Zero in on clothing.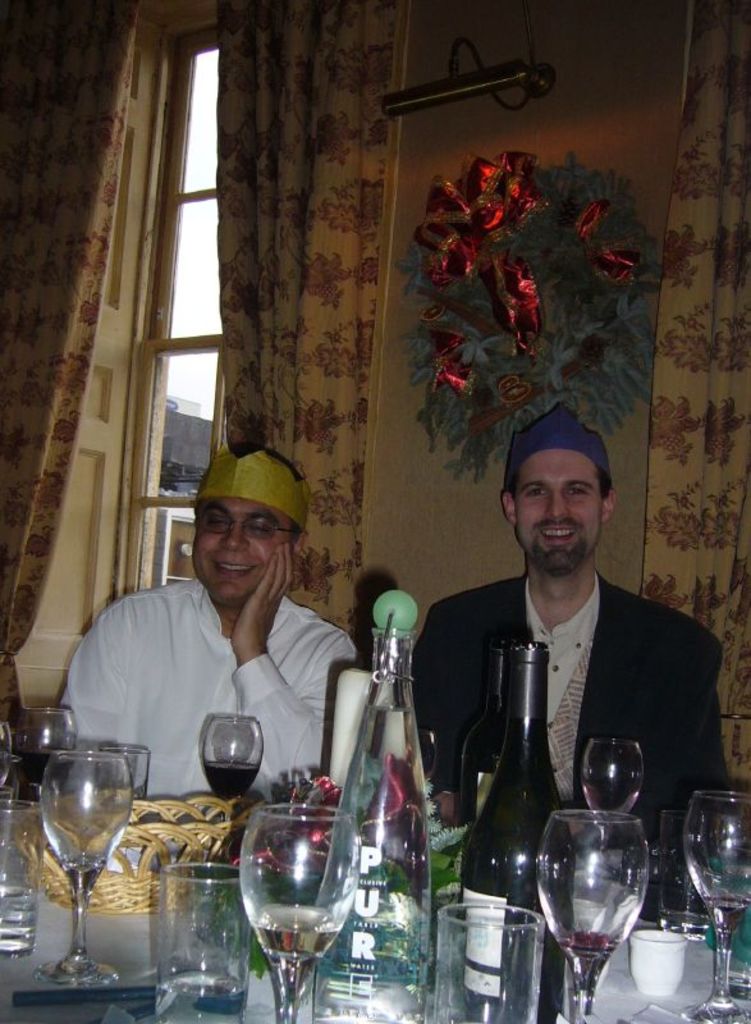
Zeroed in: 65,540,371,818.
